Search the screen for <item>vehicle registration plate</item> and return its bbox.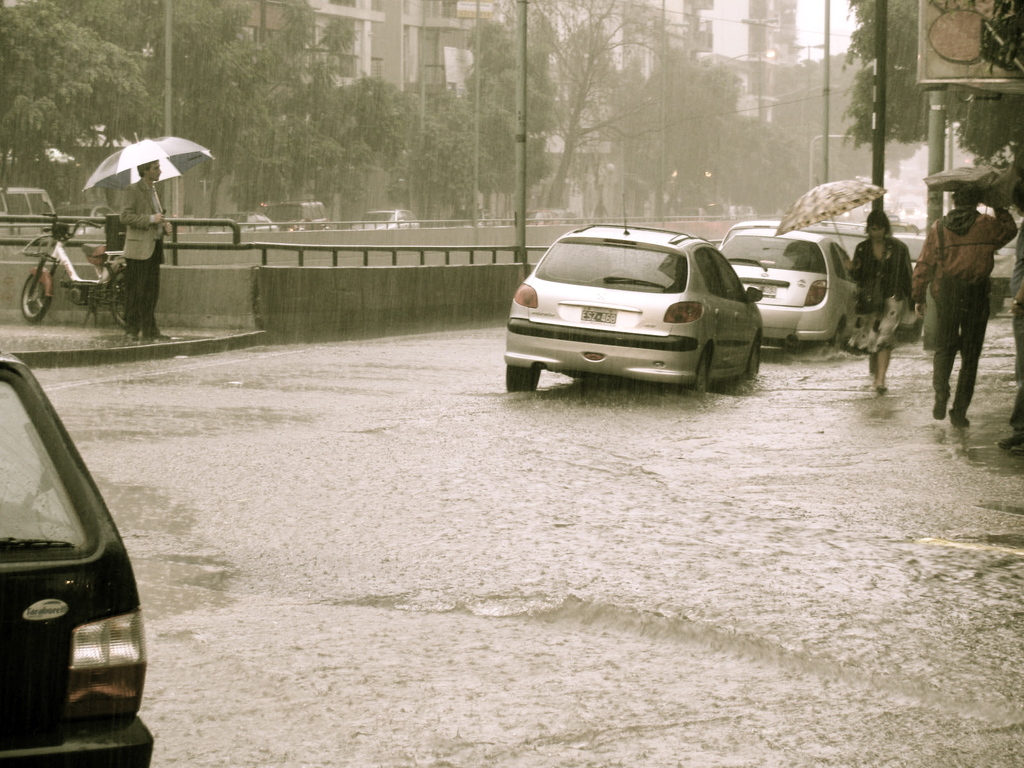
Found: (x1=744, y1=282, x2=778, y2=297).
